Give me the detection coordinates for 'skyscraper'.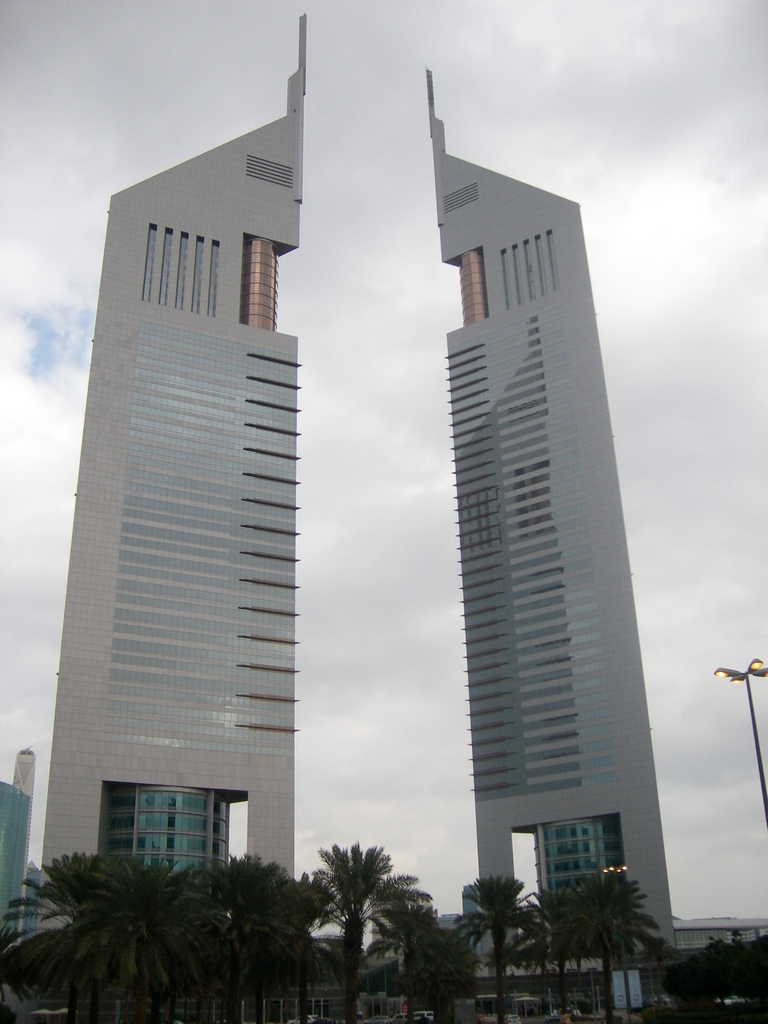
left=44, top=12, right=306, bottom=920.
